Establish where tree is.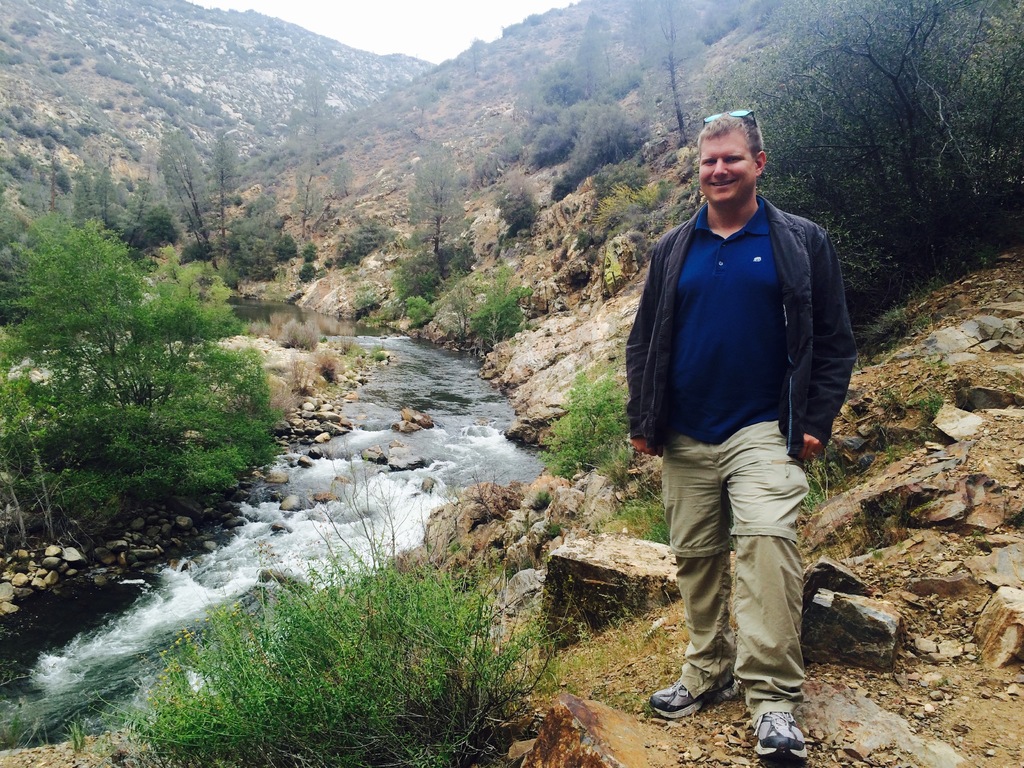
Established at x1=708 y1=0 x2=1023 y2=325.
